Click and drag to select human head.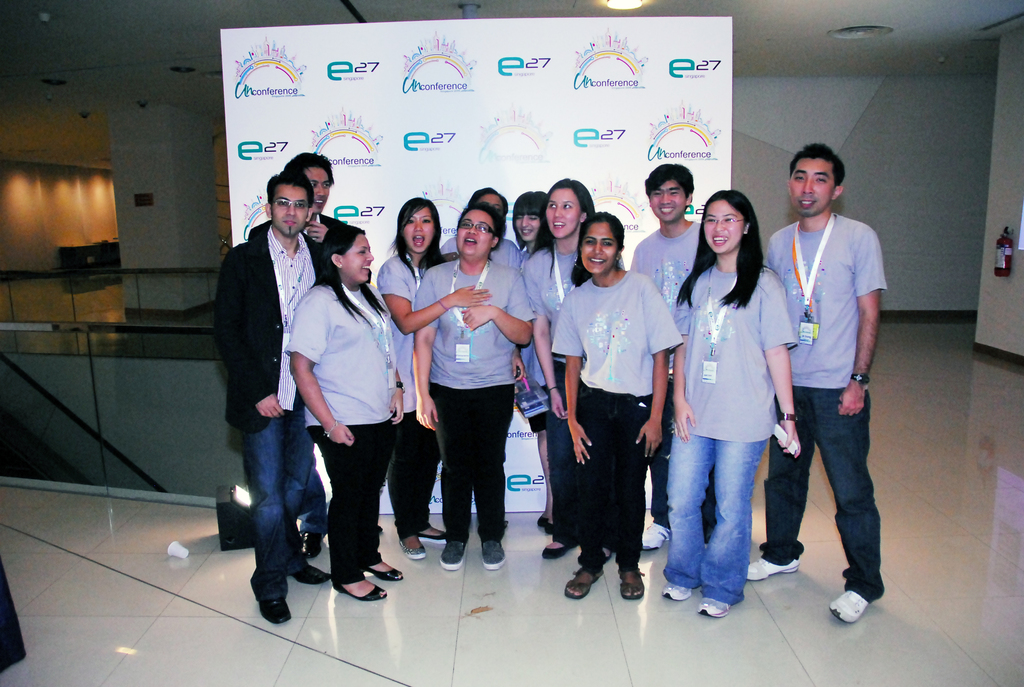
Selection: x1=698 y1=188 x2=762 y2=258.
